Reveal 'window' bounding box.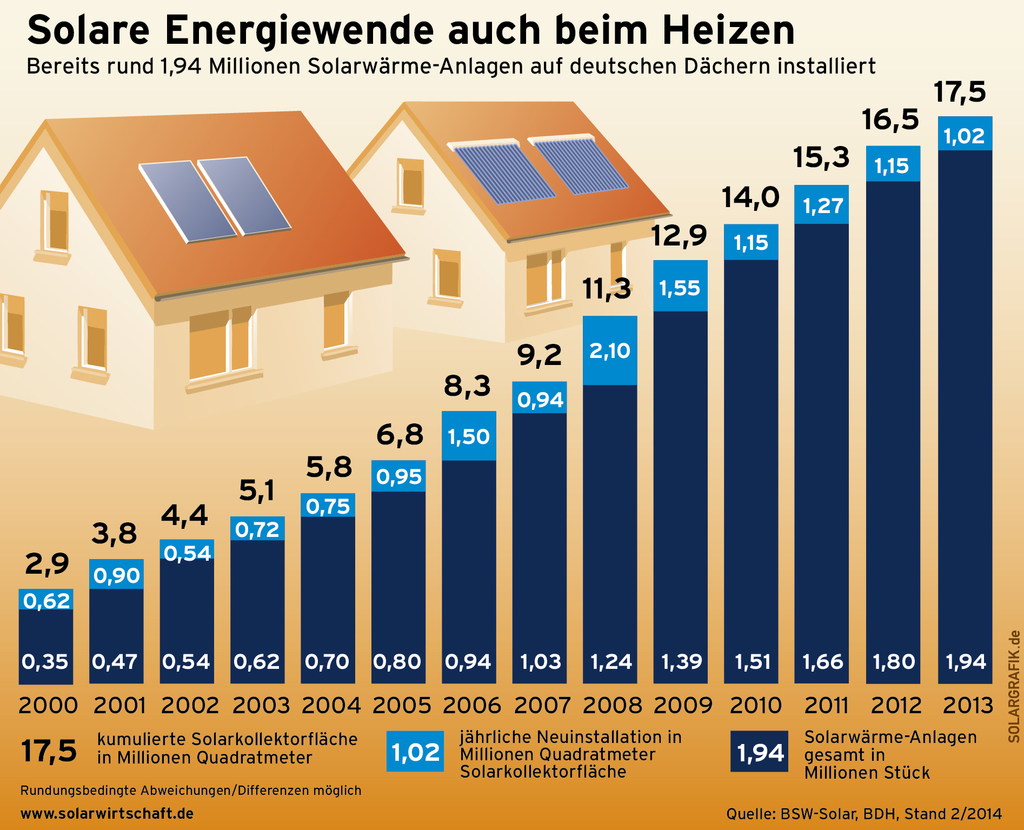
Revealed: Rect(78, 307, 114, 375).
